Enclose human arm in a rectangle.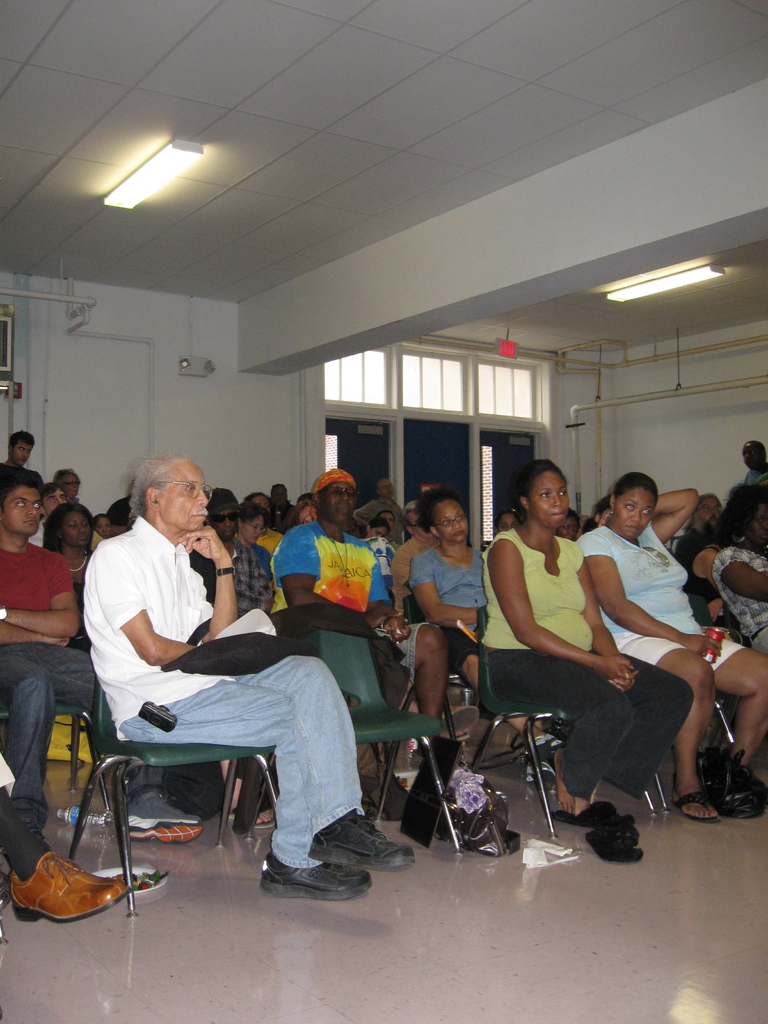
(left=580, top=543, right=643, bottom=689).
